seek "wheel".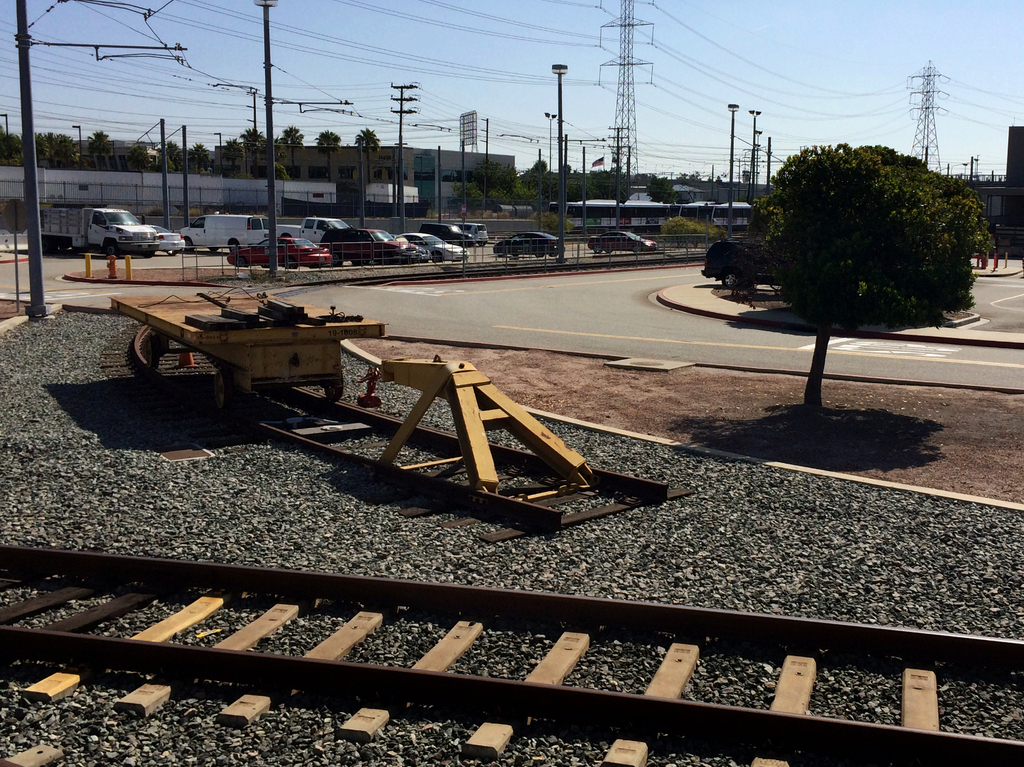
box(236, 255, 248, 269).
